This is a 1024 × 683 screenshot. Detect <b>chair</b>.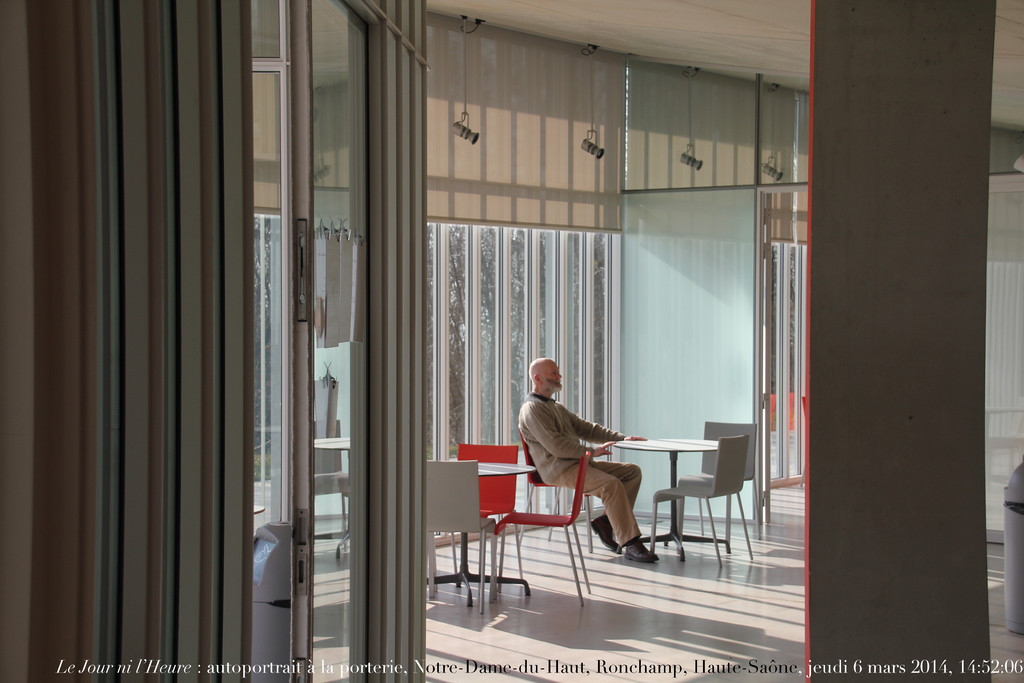
bbox(438, 446, 522, 593).
